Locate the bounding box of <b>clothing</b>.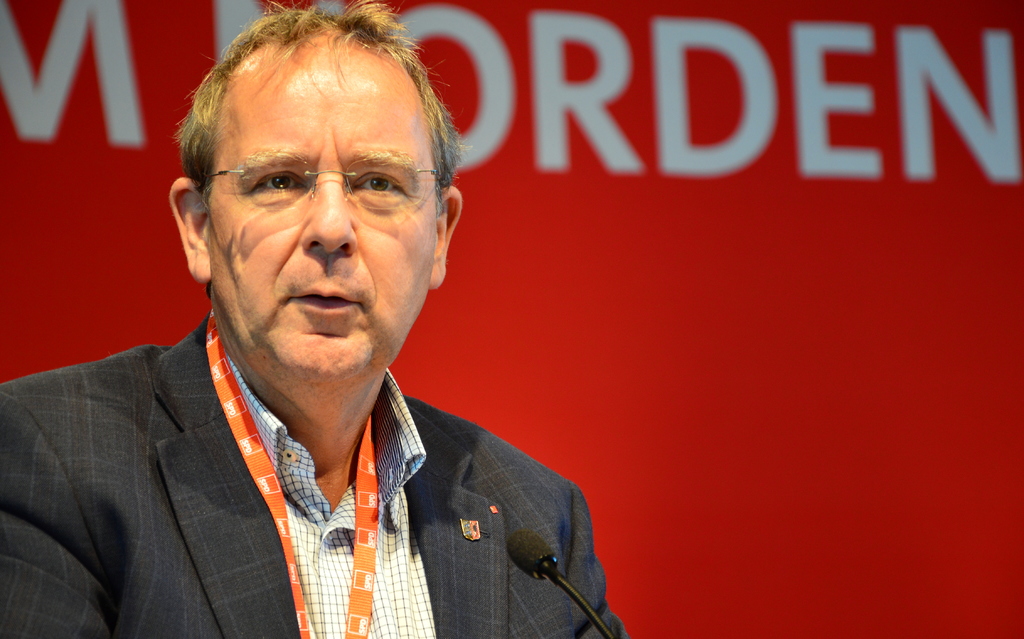
Bounding box: [x1=27, y1=145, x2=615, y2=638].
